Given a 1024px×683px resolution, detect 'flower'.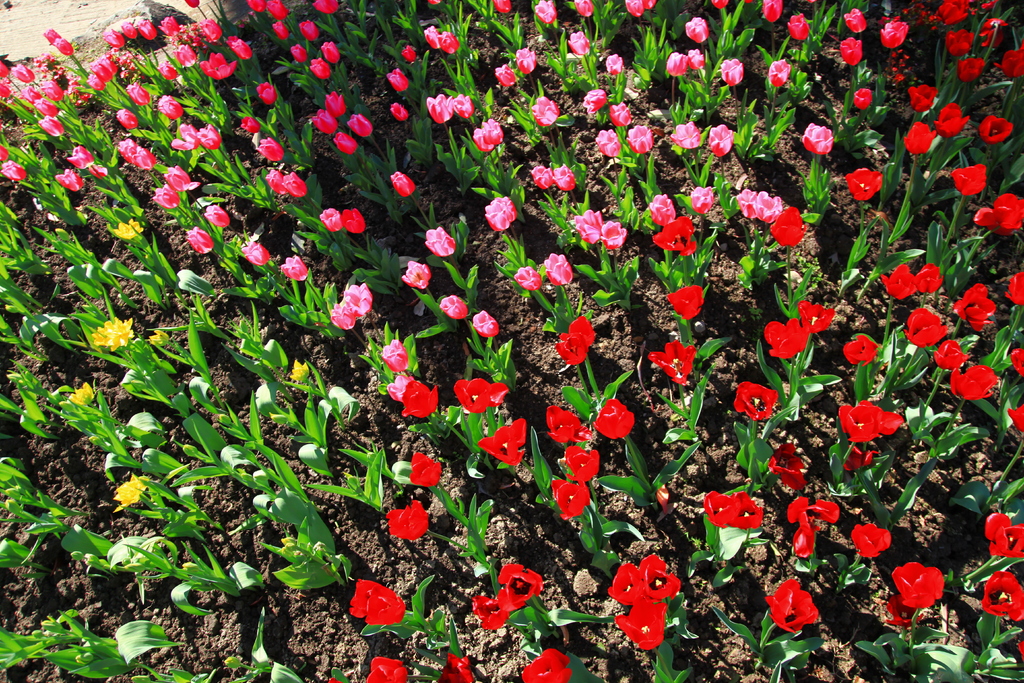
box(937, 331, 970, 369).
